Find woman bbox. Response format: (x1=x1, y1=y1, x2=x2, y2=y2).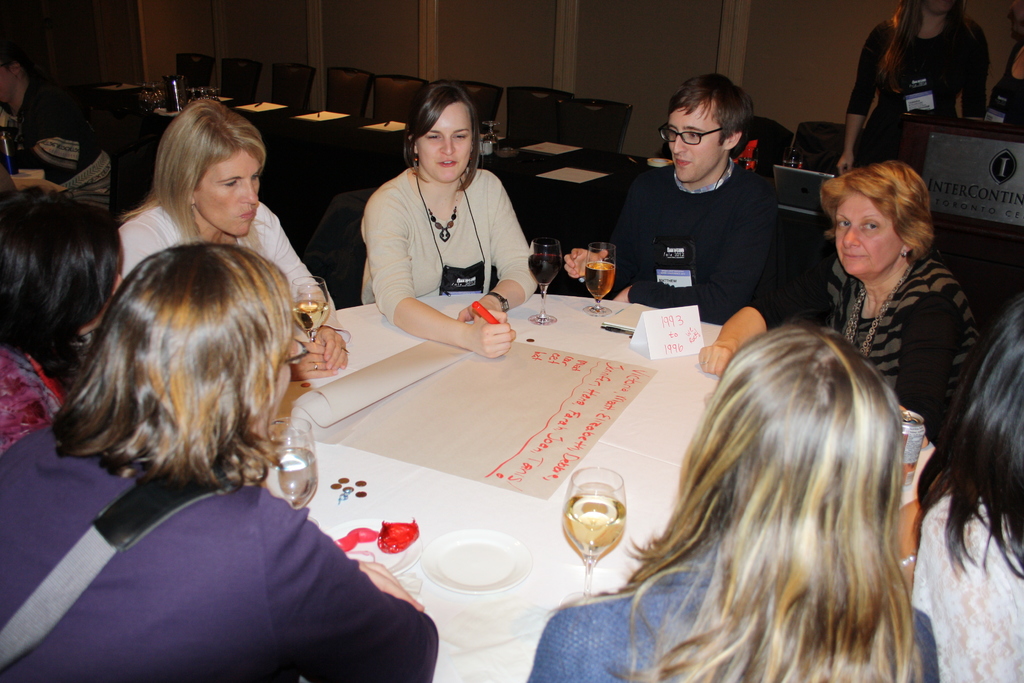
(x1=987, y1=0, x2=1023, y2=135).
